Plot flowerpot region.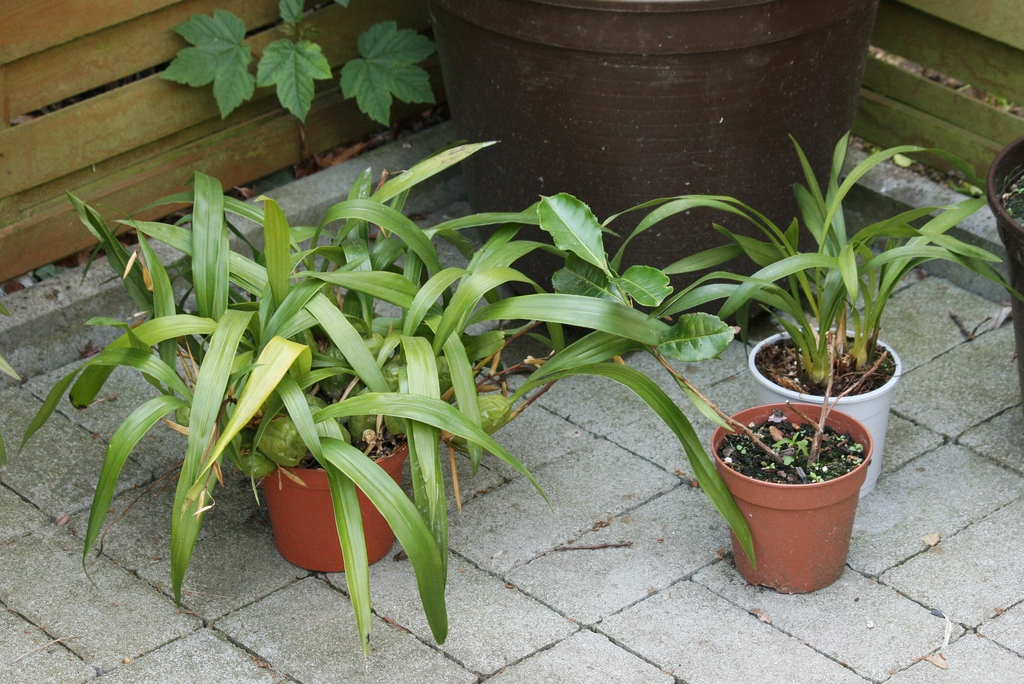
Plotted at {"x1": 264, "y1": 432, "x2": 409, "y2": 573}.
